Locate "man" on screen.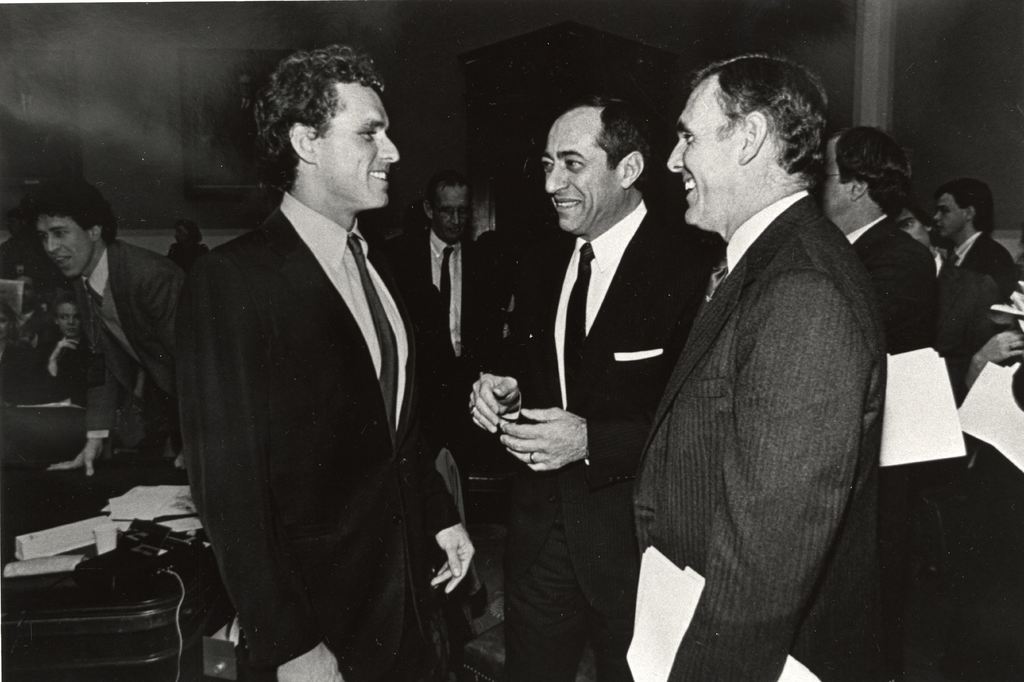
On screen at bbox=[461, 90, 704, 681].
